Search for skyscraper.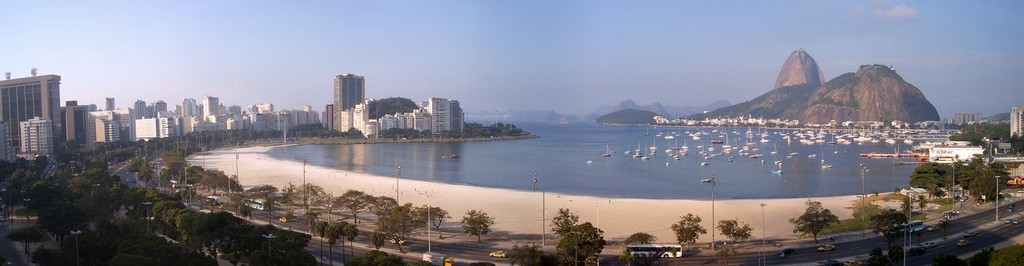
Found at crop(223, 117, 239, 130).
